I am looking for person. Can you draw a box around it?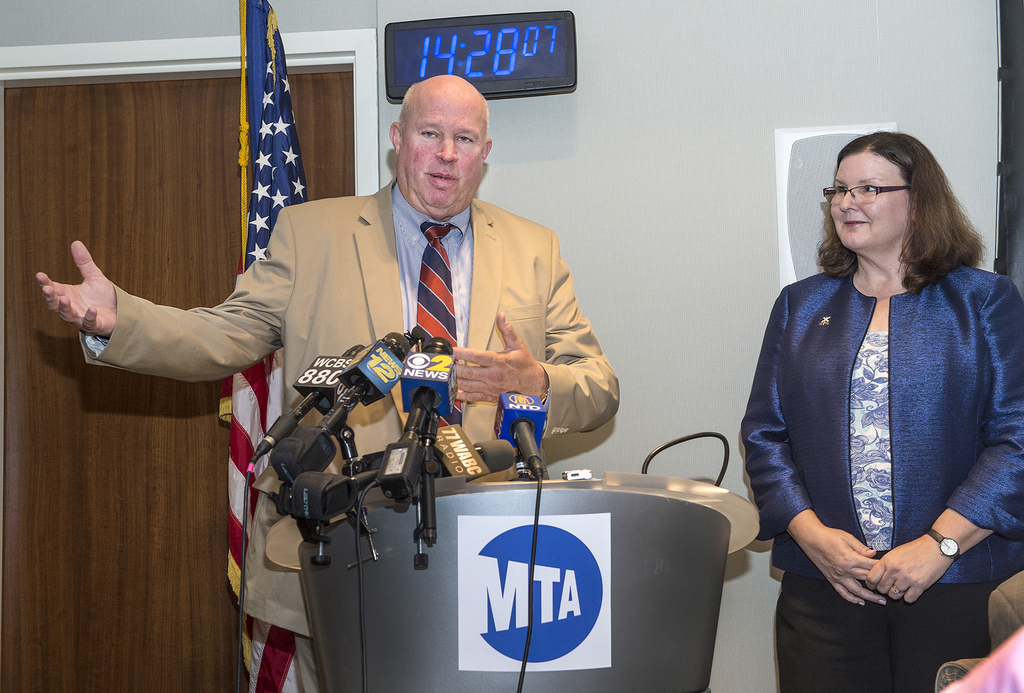
Sure, the bounding box is l=36, t=72, r=622, b=692.
